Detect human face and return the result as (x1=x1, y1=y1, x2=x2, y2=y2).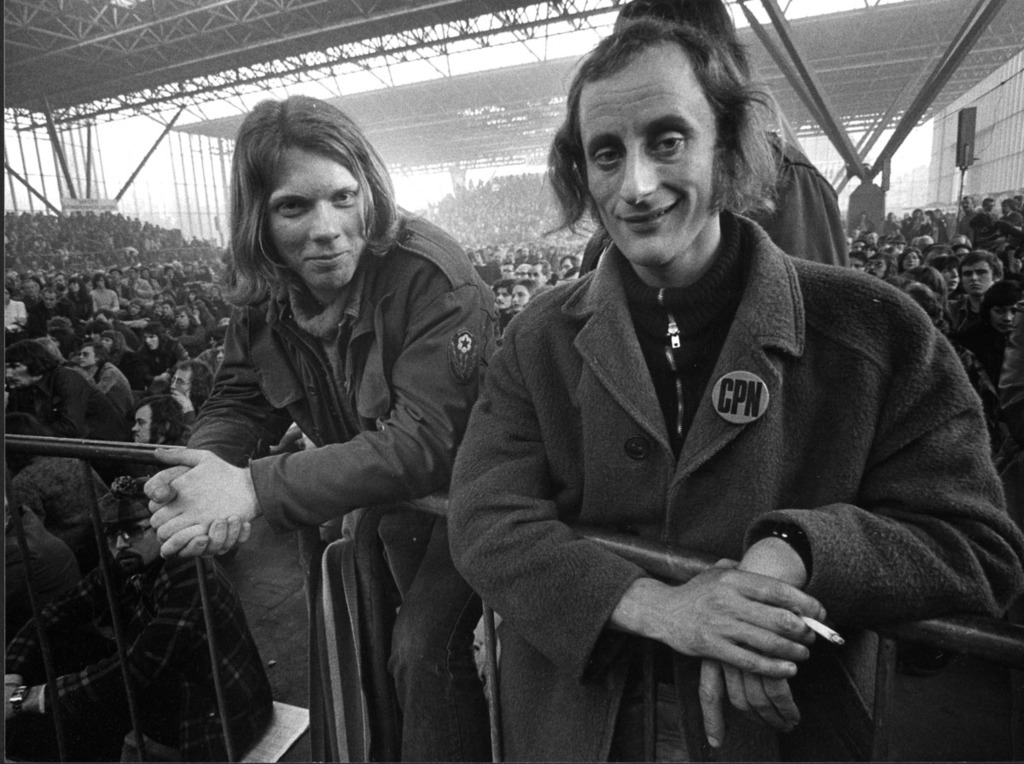
(x1=574, y1=39, x2=719, y2=265).
